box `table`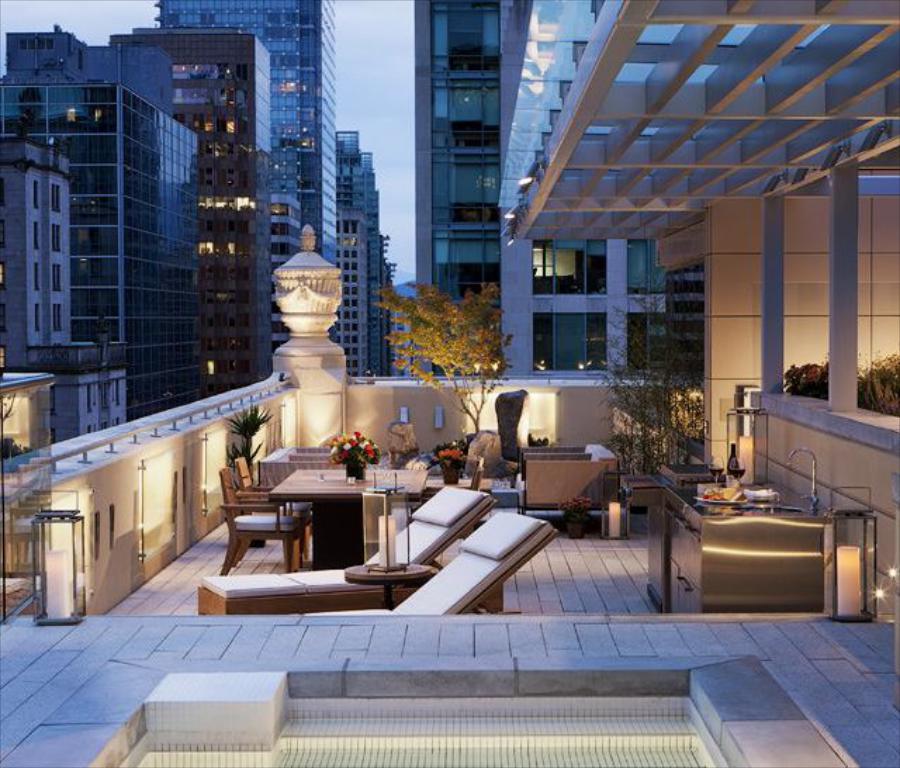
267 468 430 565
